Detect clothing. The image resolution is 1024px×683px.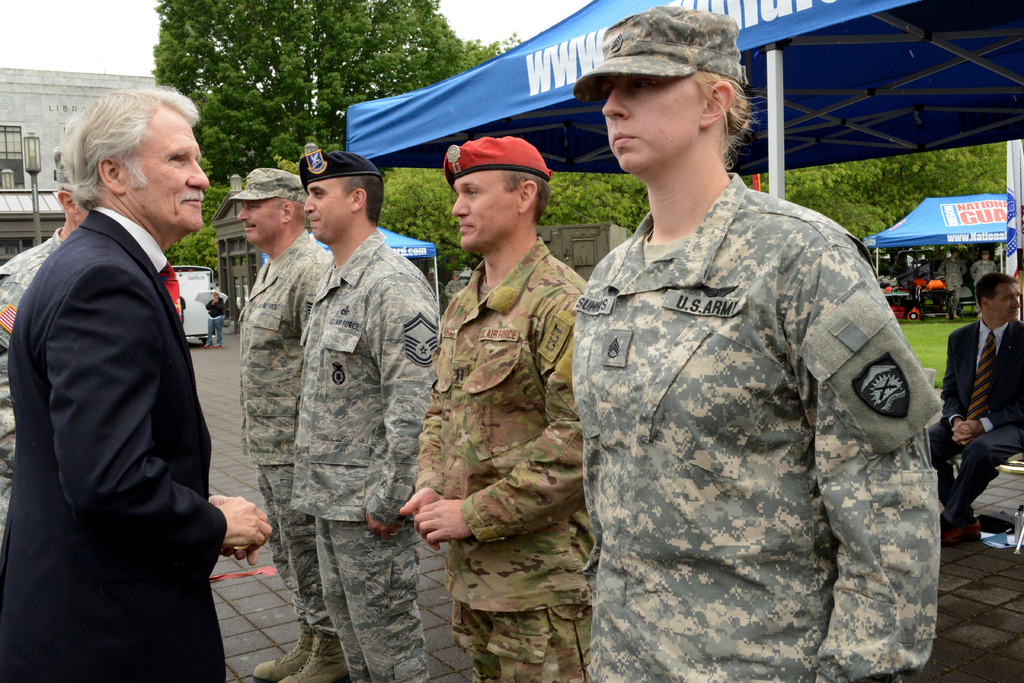
left=930, top=320, right=1023, bottom=550.
